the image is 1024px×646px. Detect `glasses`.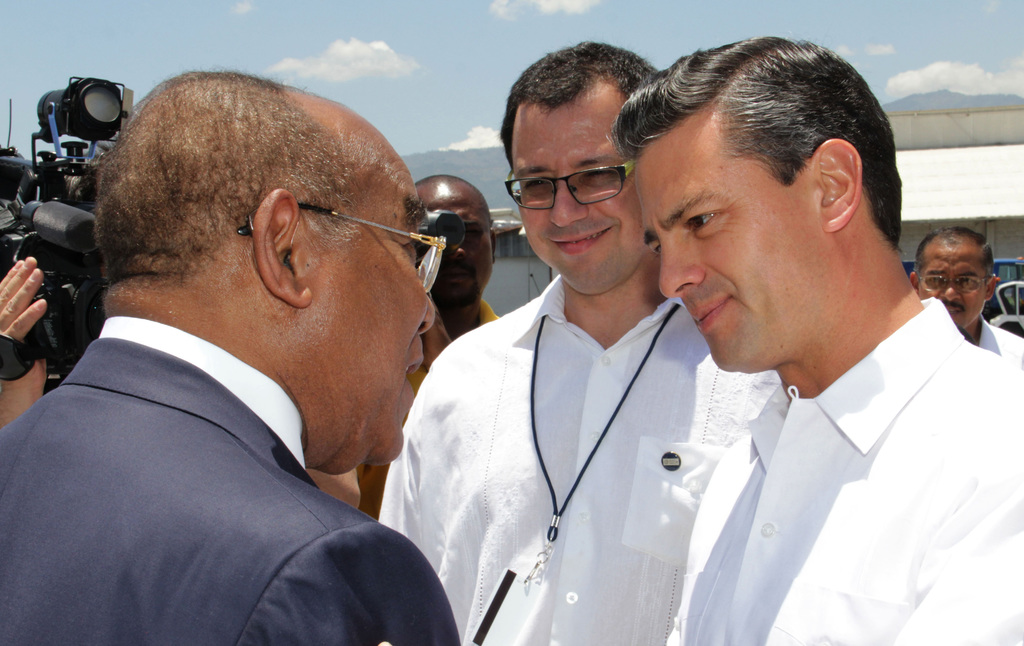
Detection: (x1=919, y1=268, x2=991, y2=296).
